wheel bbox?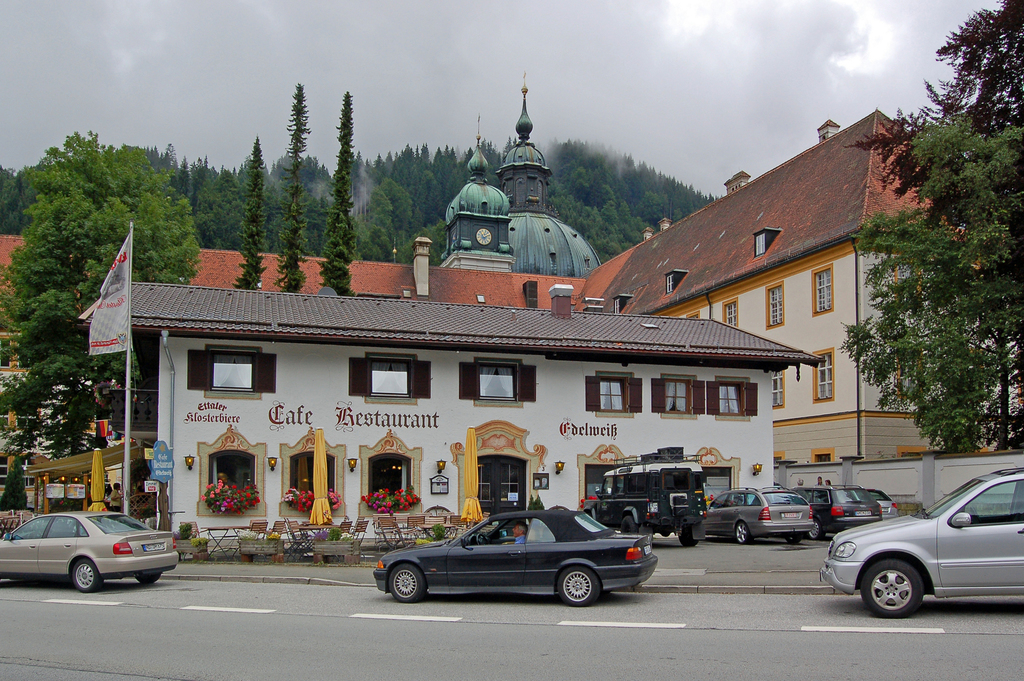
x1=552 y1=563 x2=604 y2=608
